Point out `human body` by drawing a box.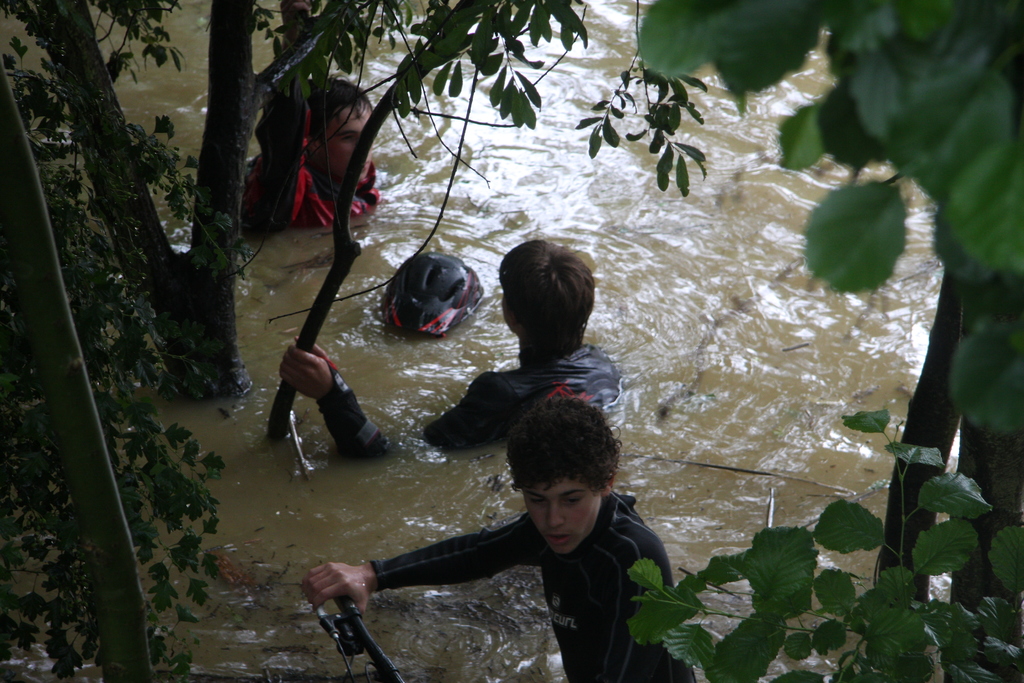
bbox(330, 427, 712, 677).
